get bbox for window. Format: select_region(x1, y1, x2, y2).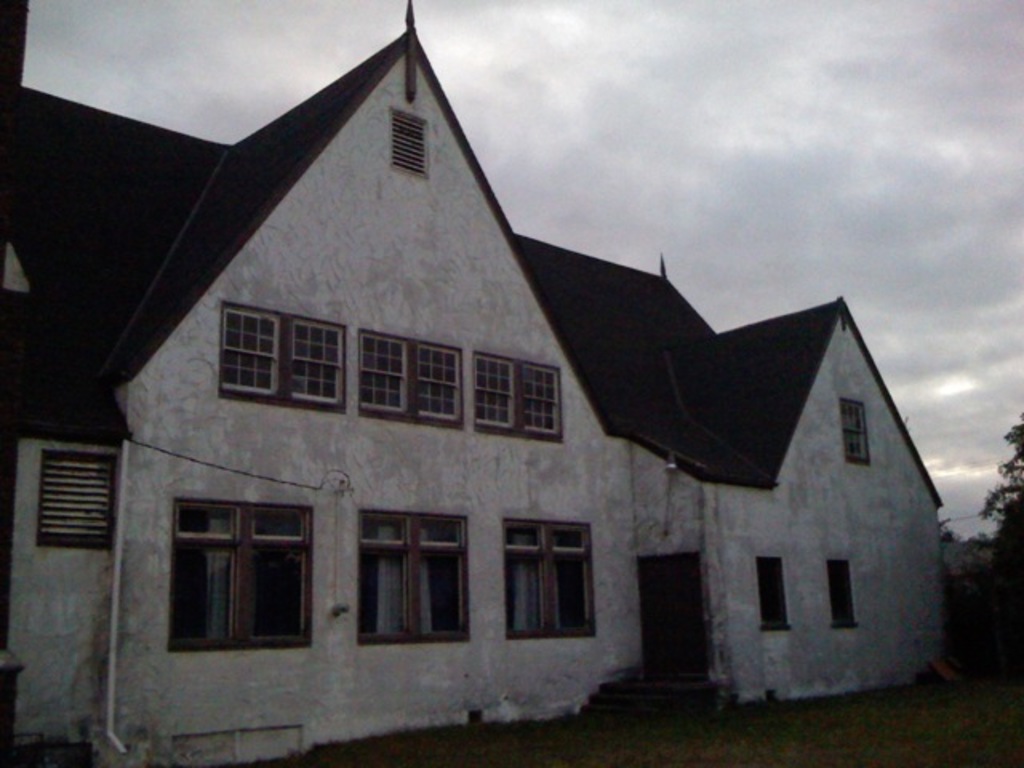
select_region(219, 318, 347, 414).
